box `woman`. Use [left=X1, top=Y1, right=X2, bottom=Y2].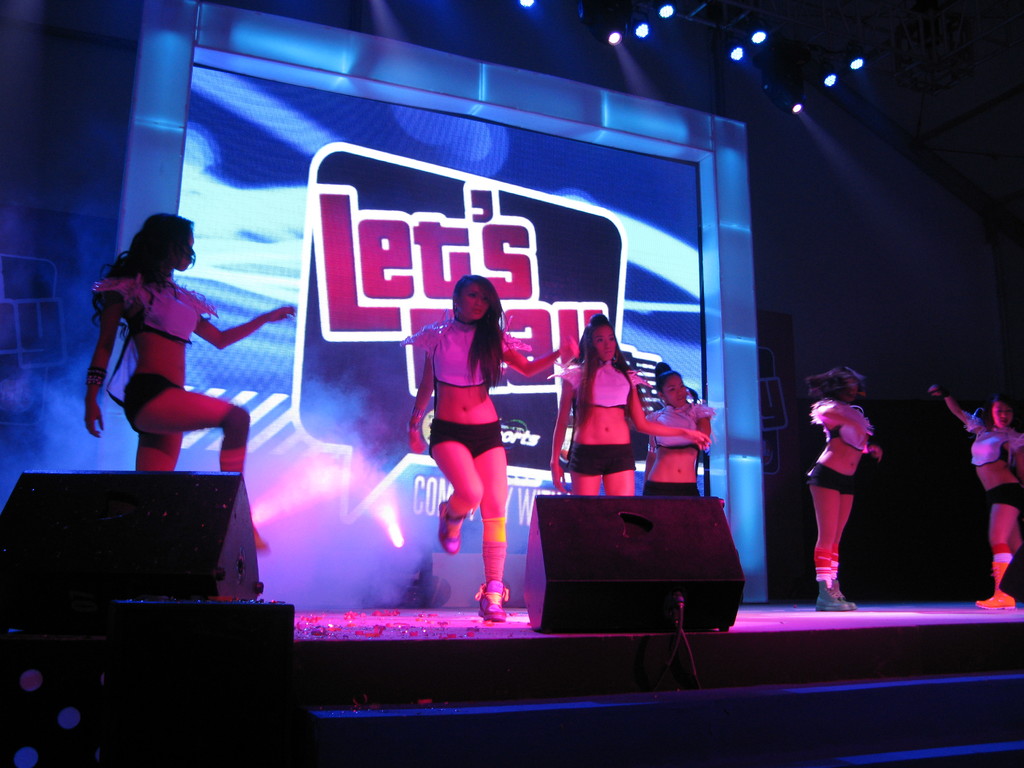
[left=404, top=278, right=567, bottom=618].
